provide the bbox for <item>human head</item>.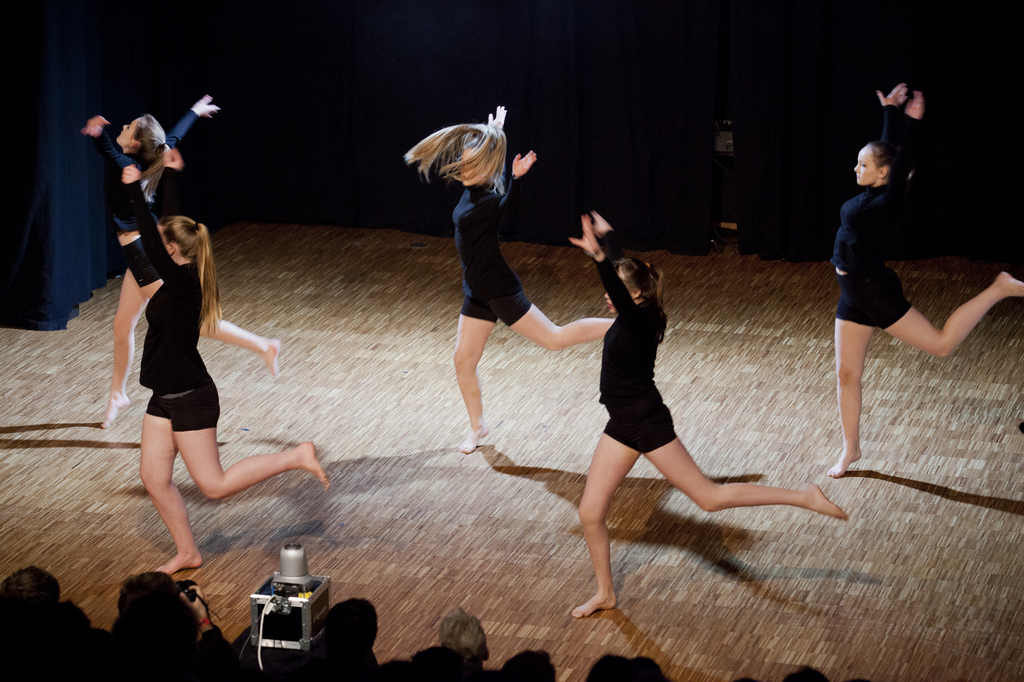
x1=115, y1=114, x2=168, y2=157.
